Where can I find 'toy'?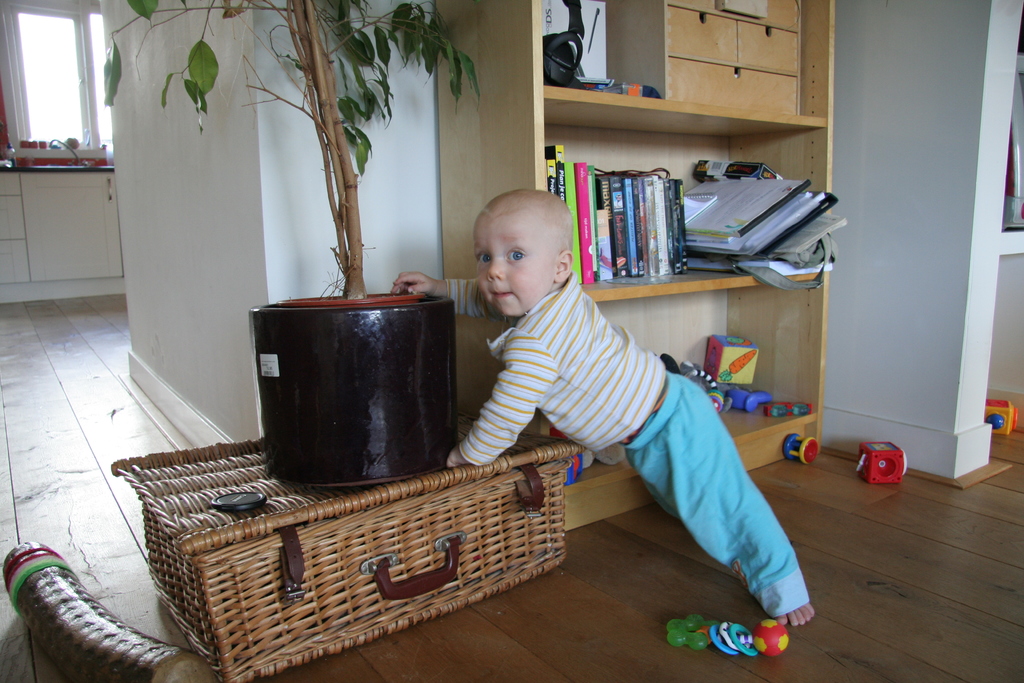
You can find it at {"left": 982, "top": 394, "right": 1018, "bottom": 435}.
